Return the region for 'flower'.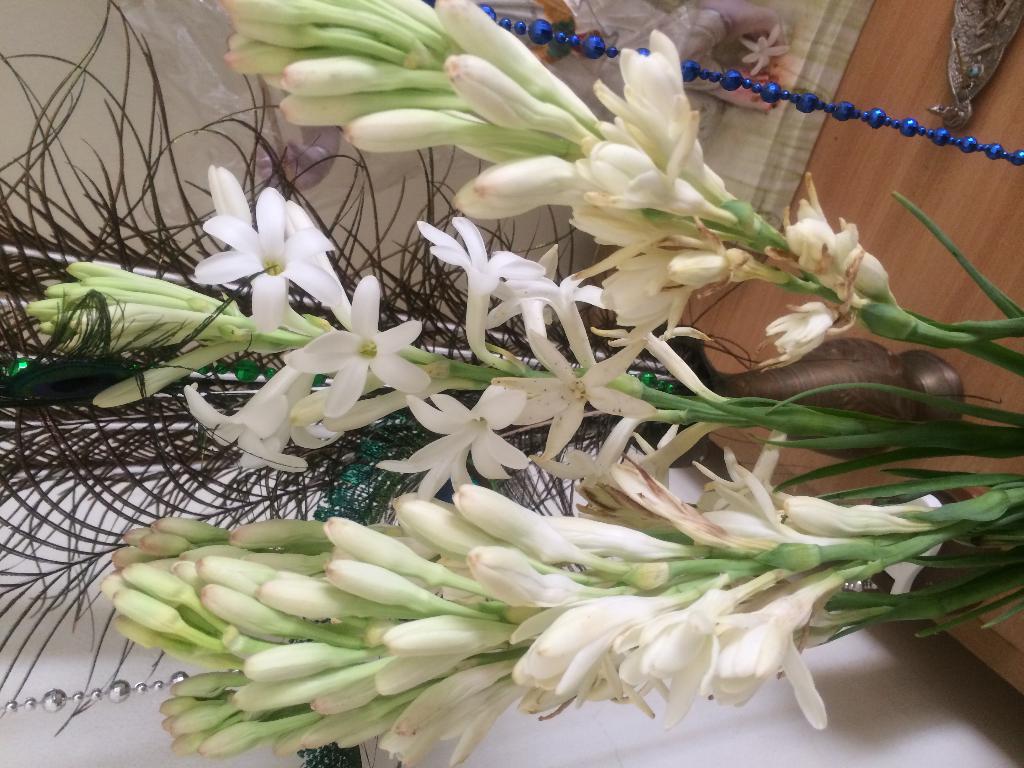
left=213, top=163, right=314, bottom=266.
